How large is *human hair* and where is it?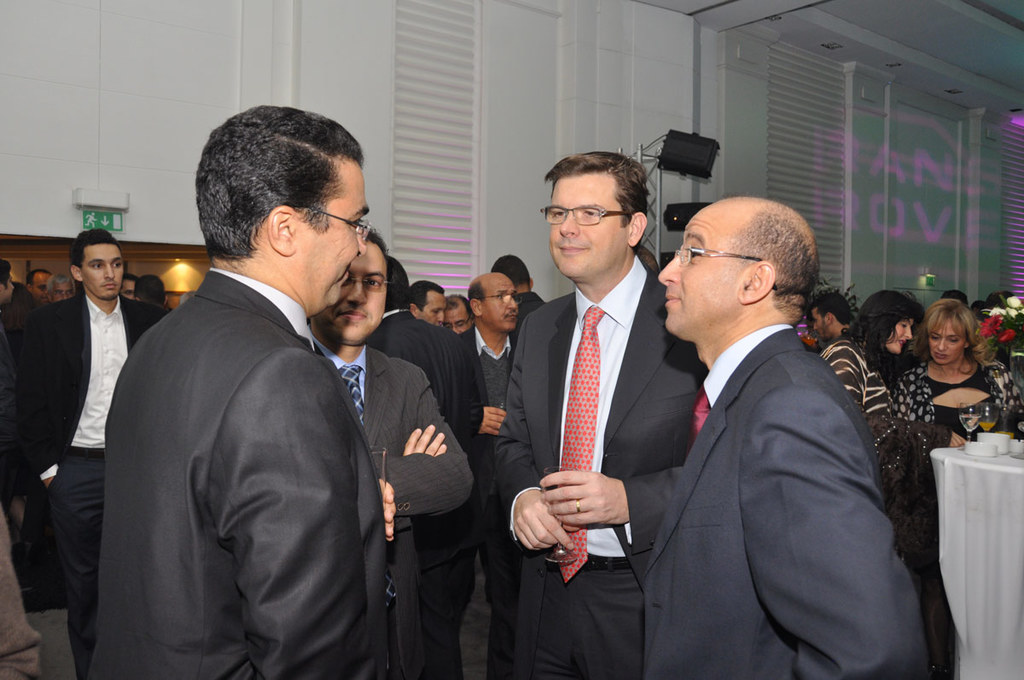
Bounding box: l=68, t=229, r=124, b=267.
